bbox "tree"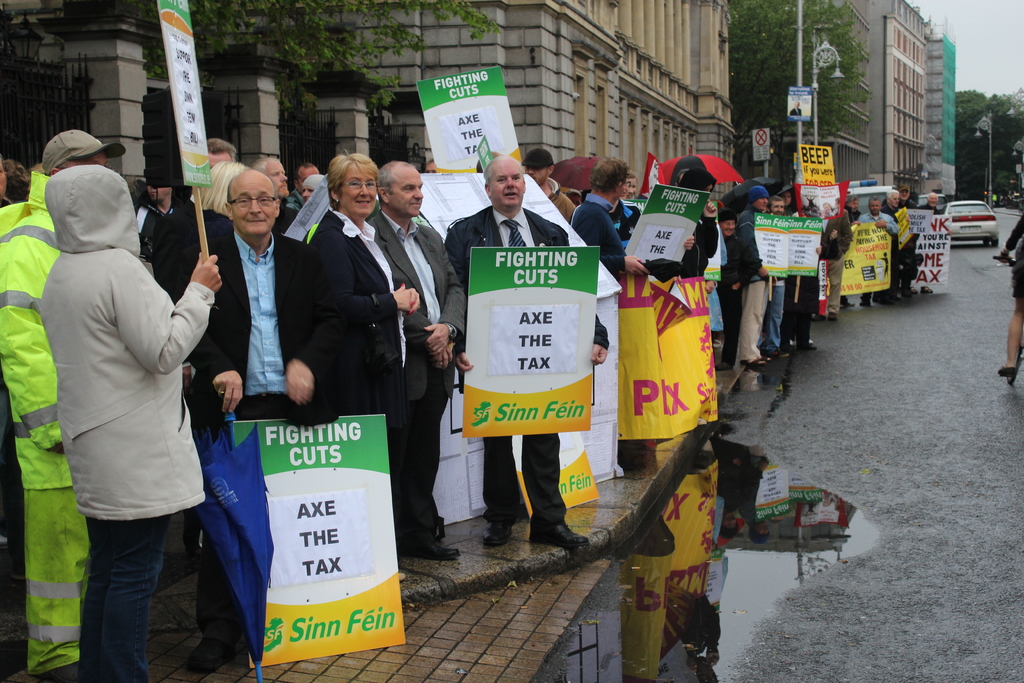
bbox(134, 3, 493, 122)
